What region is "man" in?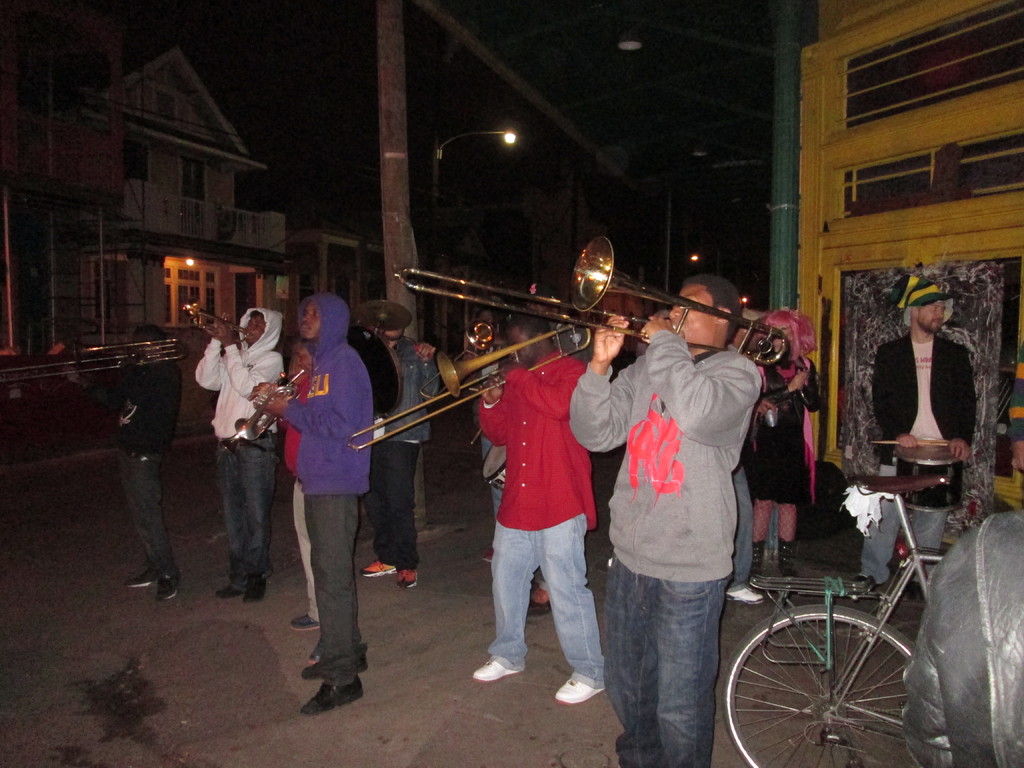
BBox(568, 273, 765, 767).
